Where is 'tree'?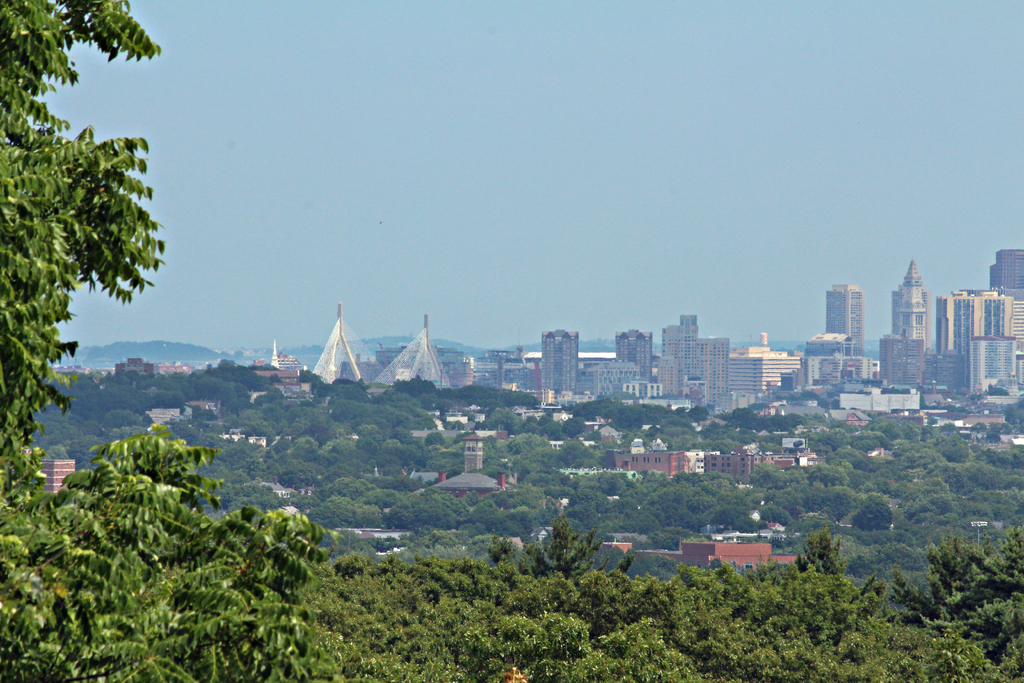
rect(0, 0, 344, 677).
